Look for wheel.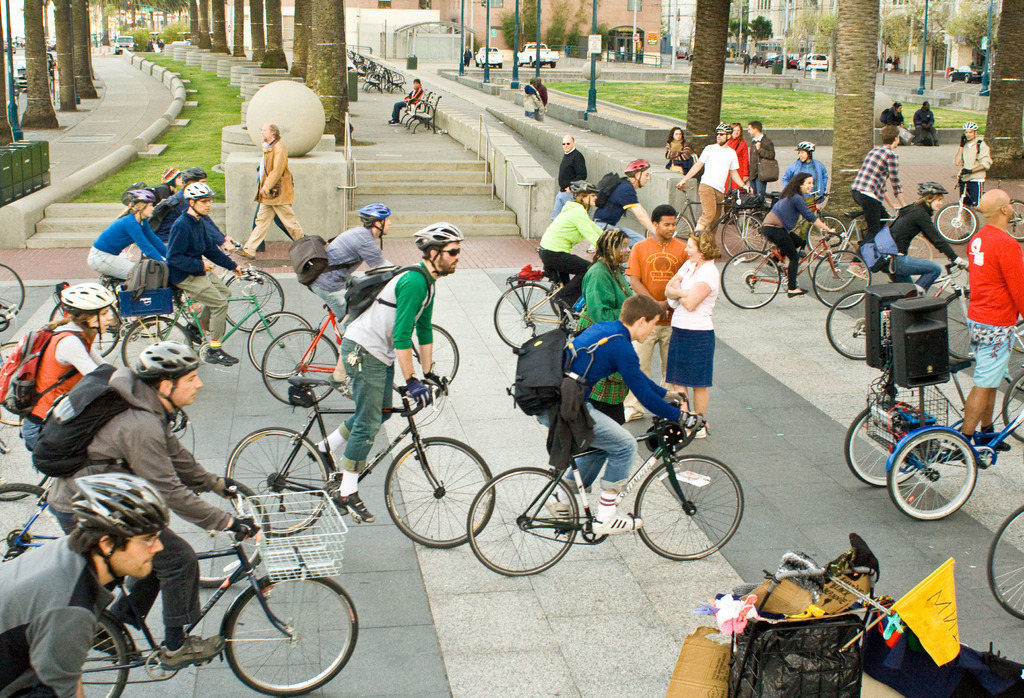
Found: 1004,323,1023,393.
